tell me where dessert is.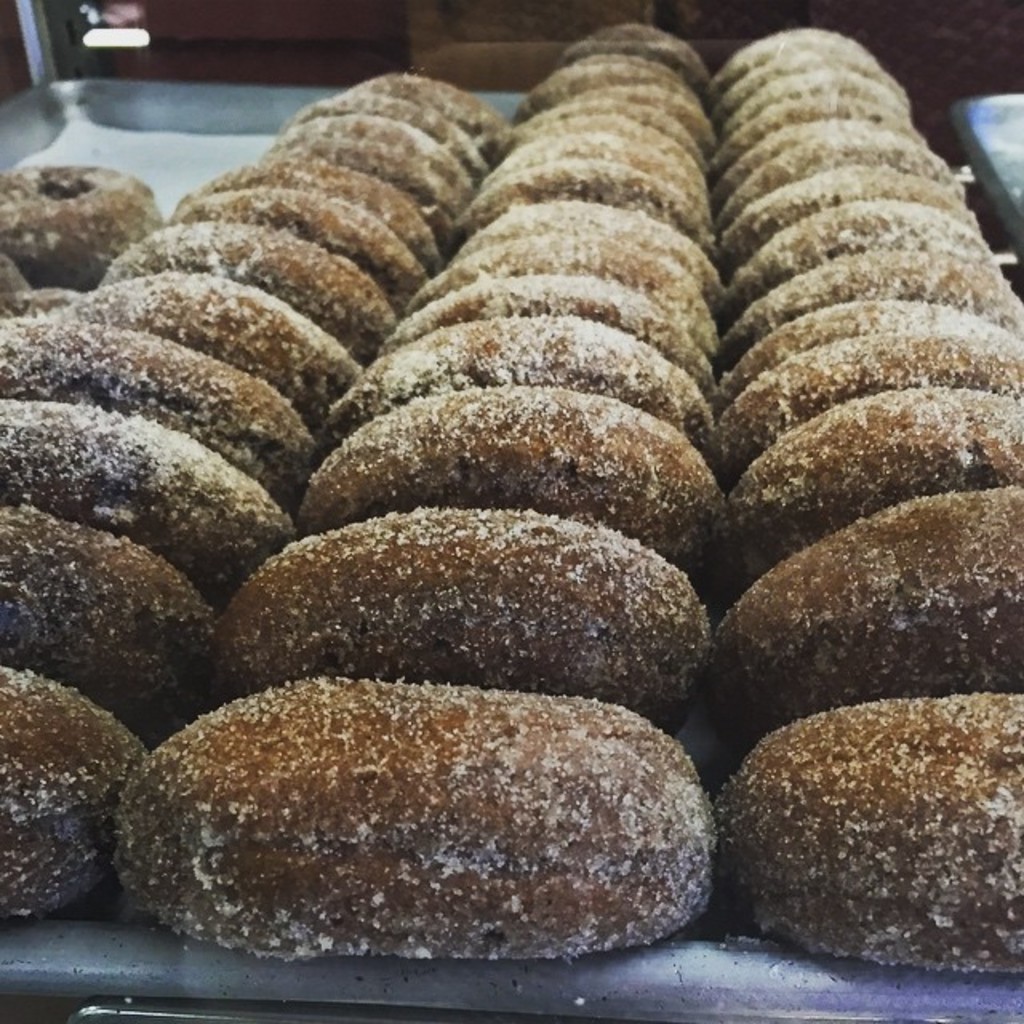
dessert is at 203,520,739,691.
